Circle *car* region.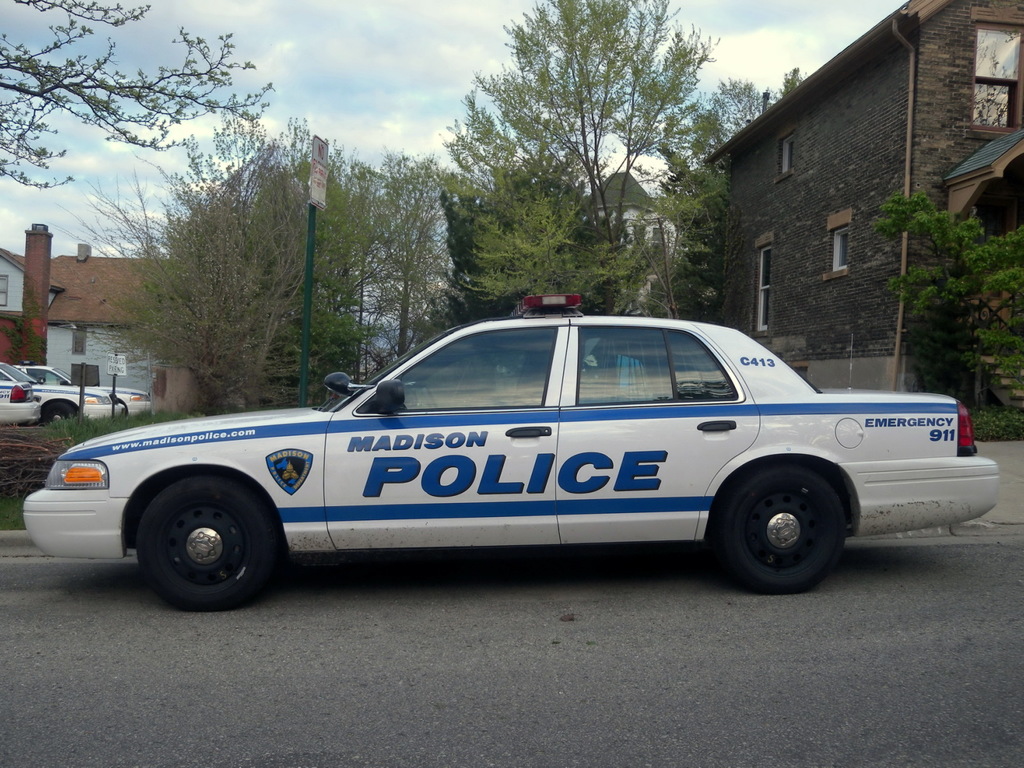
Region: {"x1": 0, "y1": 361, "x2": 123, "y2": 428}.
